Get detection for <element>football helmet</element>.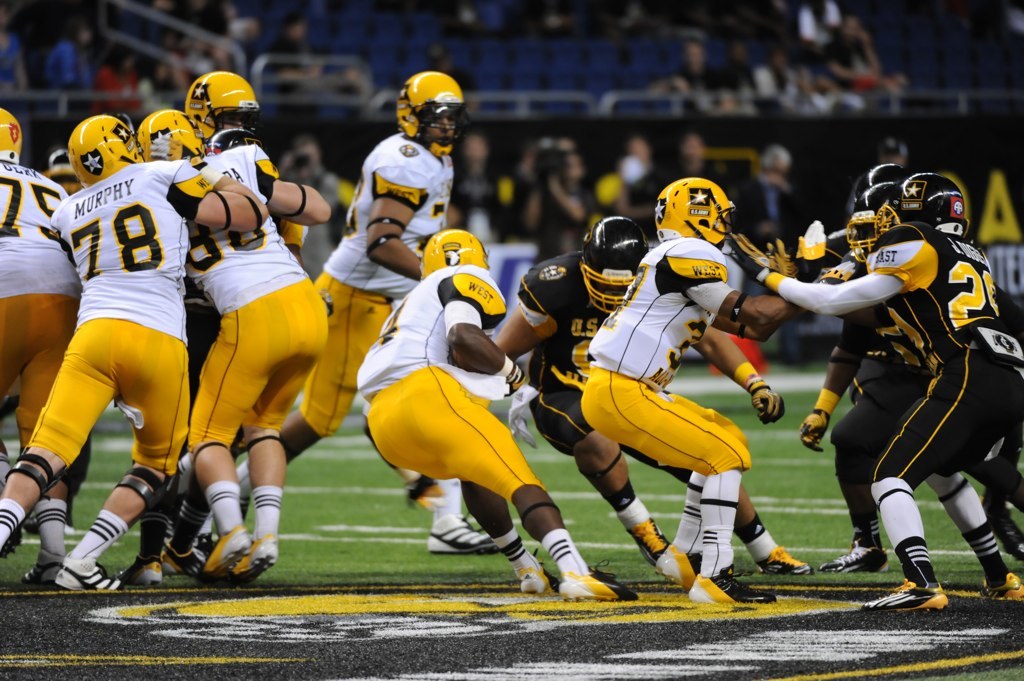
Detection: [578,212,646,317].
